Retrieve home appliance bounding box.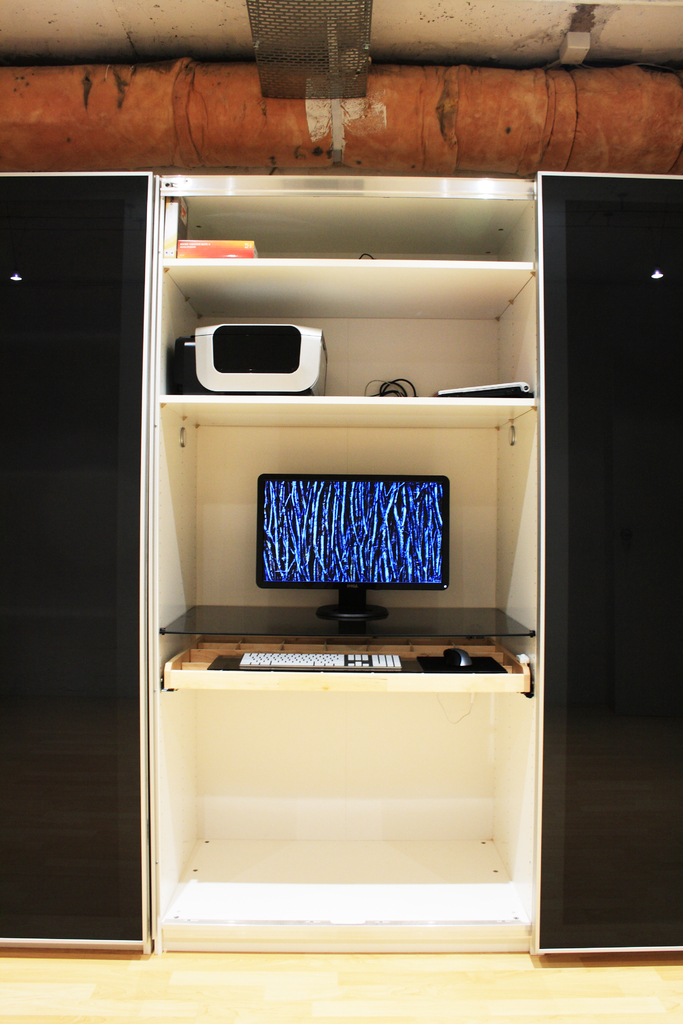
Bounding box: region(207, 645, 426, 671).
